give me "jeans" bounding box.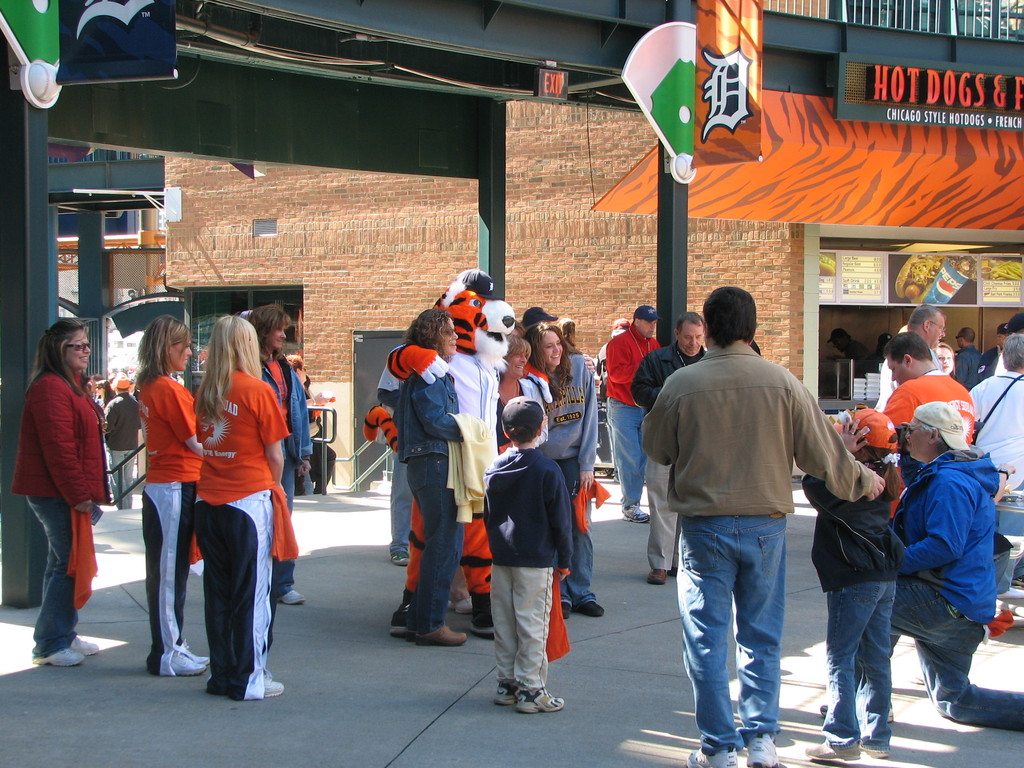
crop(645, 458, 678, 569).
